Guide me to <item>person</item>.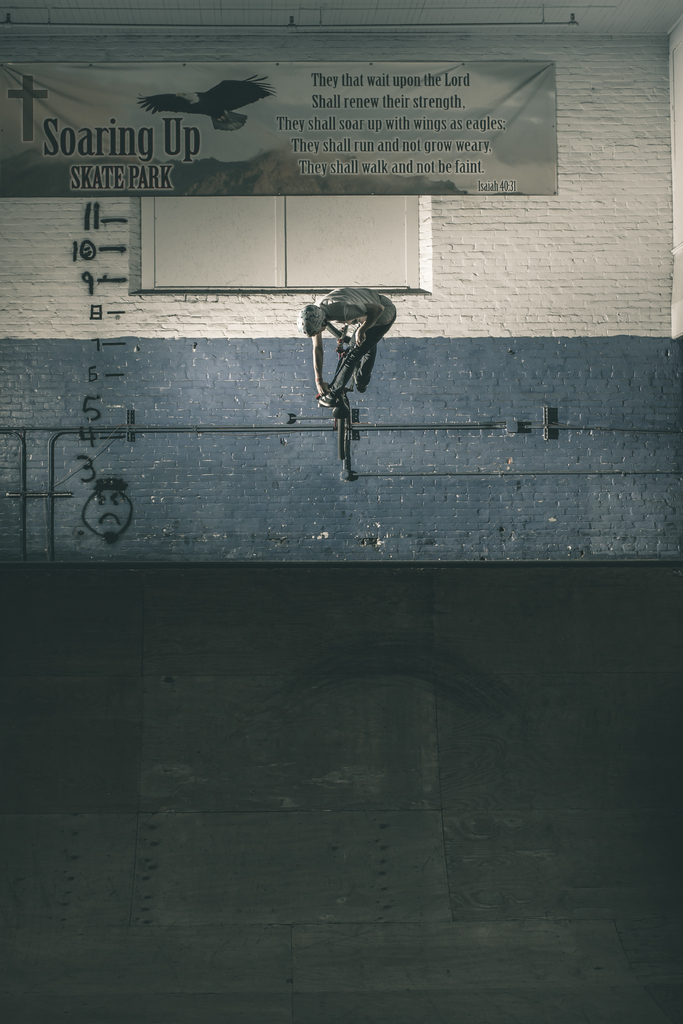
Guidance: bbox(297, 286, 399, 409).
